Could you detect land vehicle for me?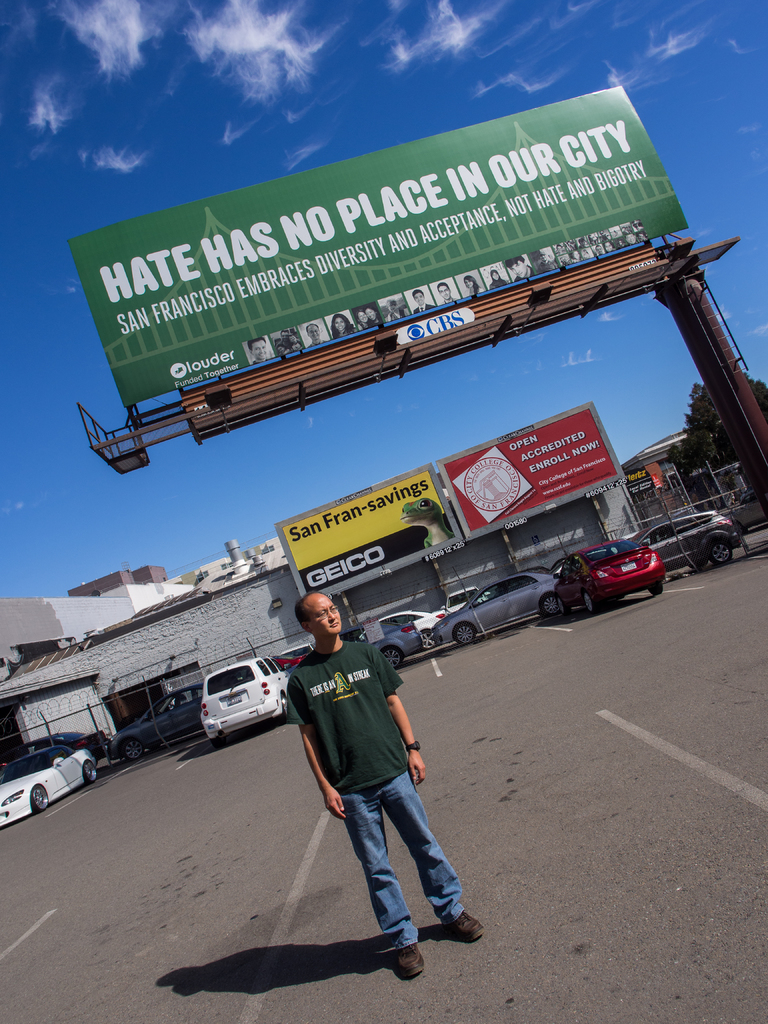
Detection result: 273/640/316/655.
